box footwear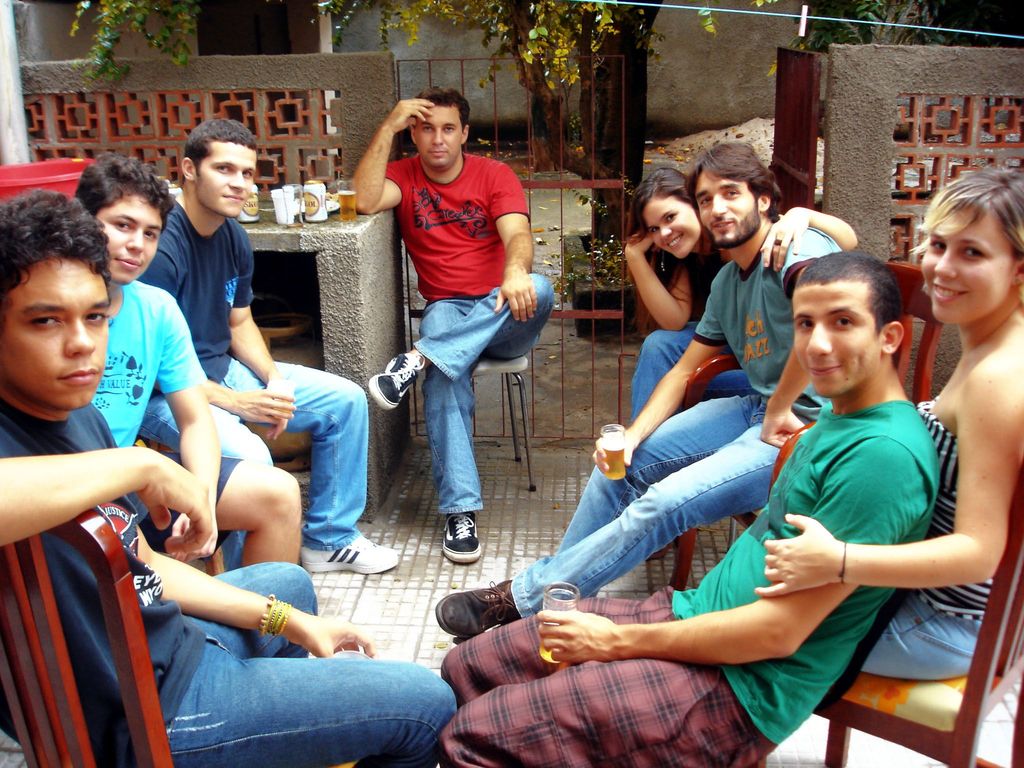
BBox(370, 351, 428, 412)
